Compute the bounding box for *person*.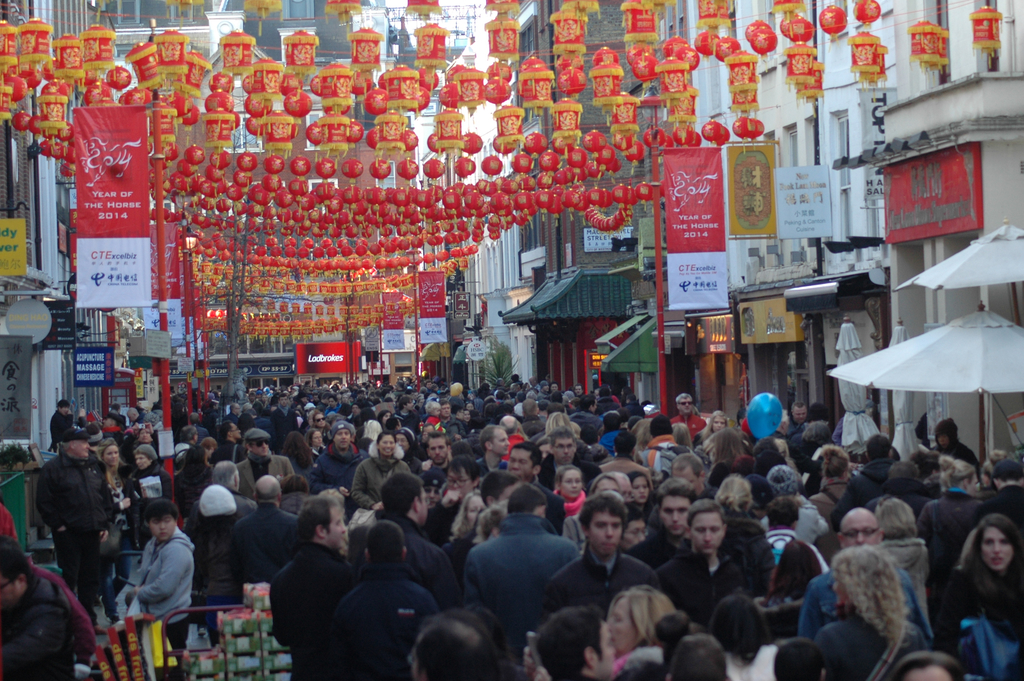
crop(183, 479, 240, 639).
